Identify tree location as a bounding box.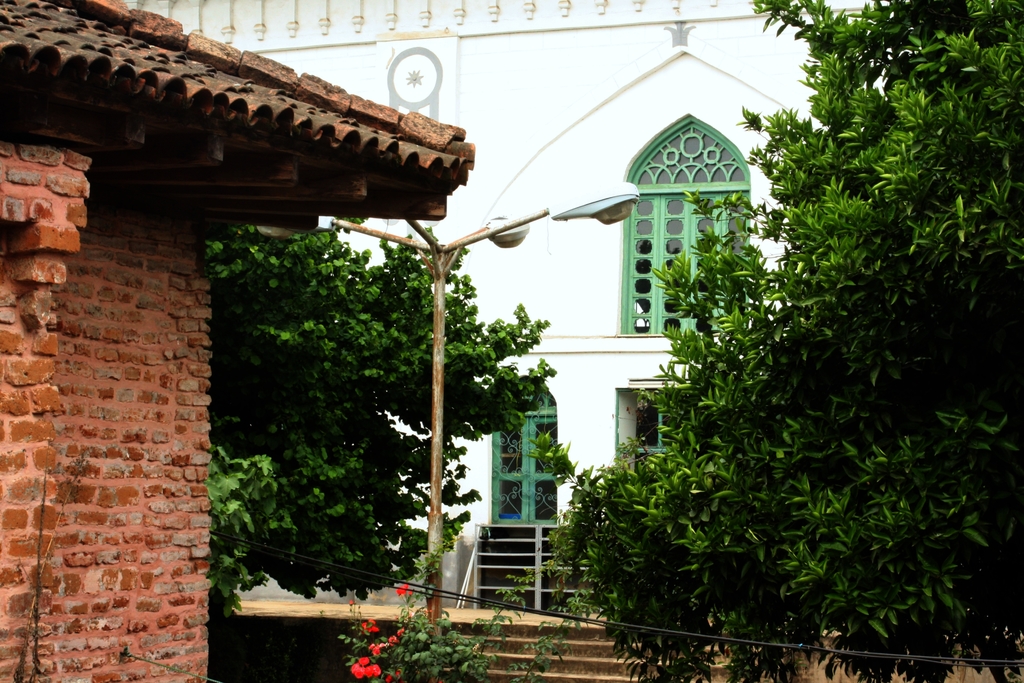
box(525, 0, 1023, 682).
